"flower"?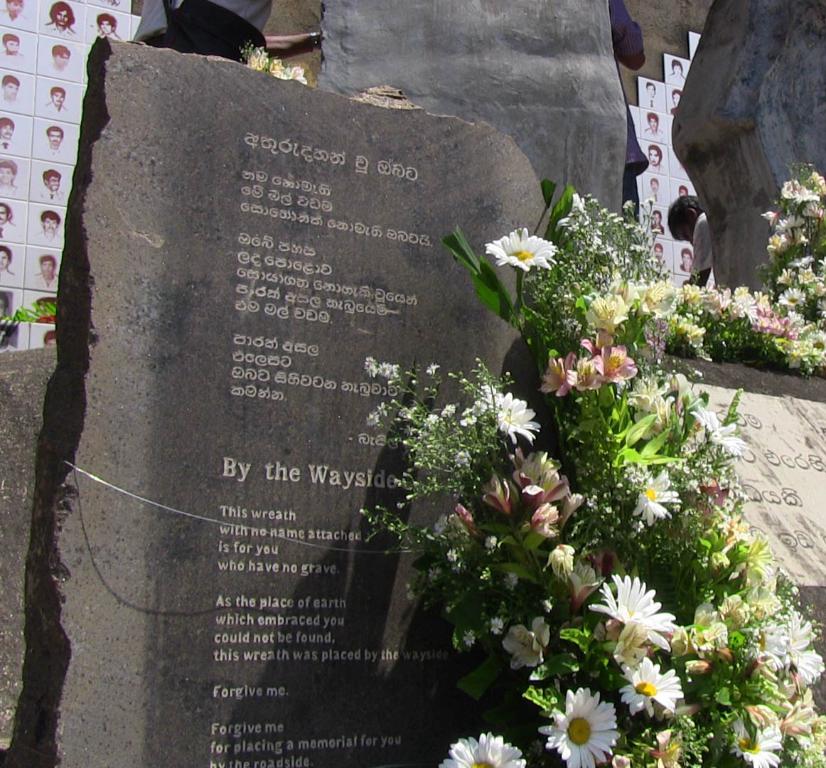
<region>544, 351, 579, 400</region>
